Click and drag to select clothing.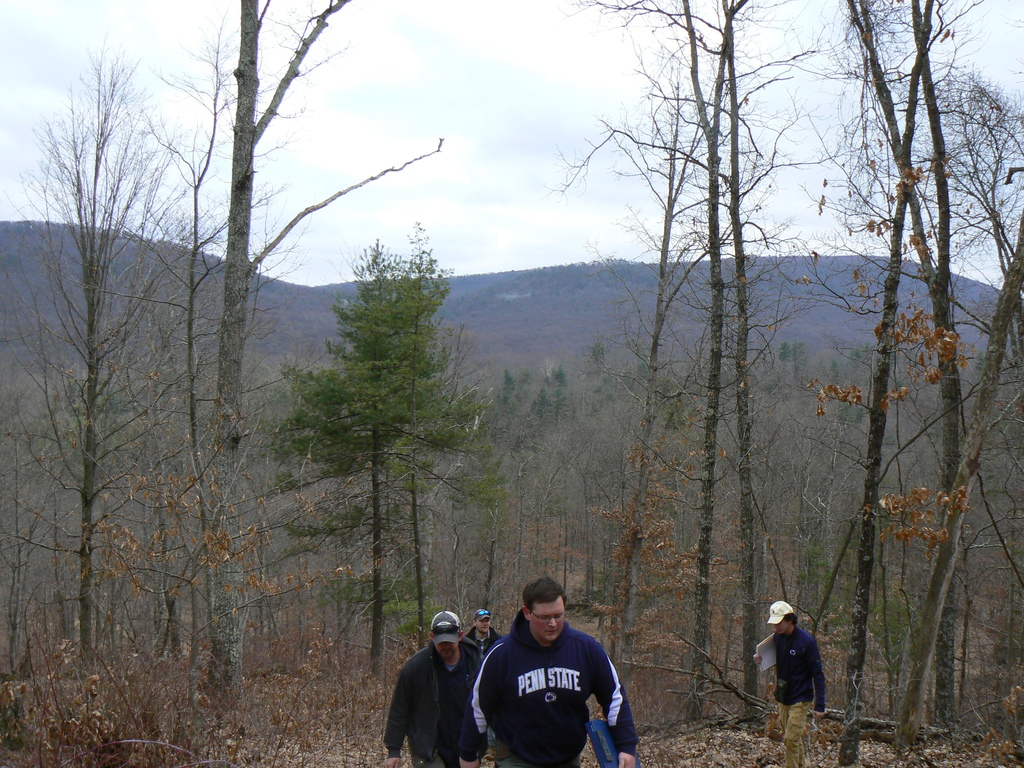
Selection: 465, 626, 506, 659.
